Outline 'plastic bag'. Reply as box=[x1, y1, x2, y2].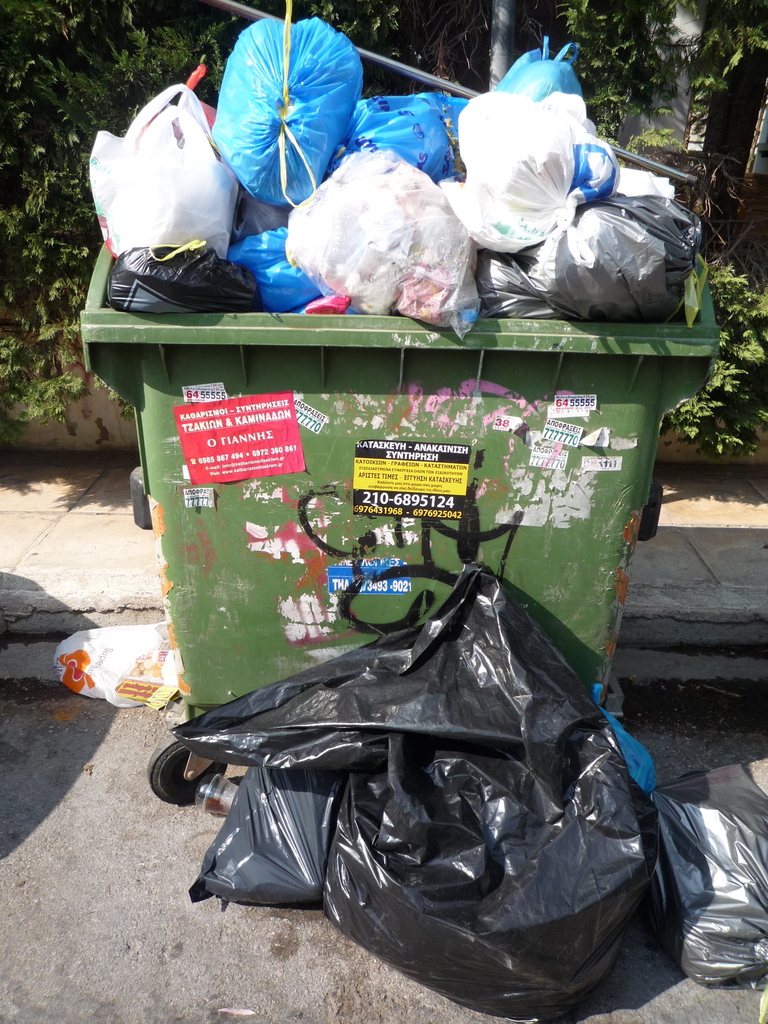
box=[570, 115, 614, 148].
